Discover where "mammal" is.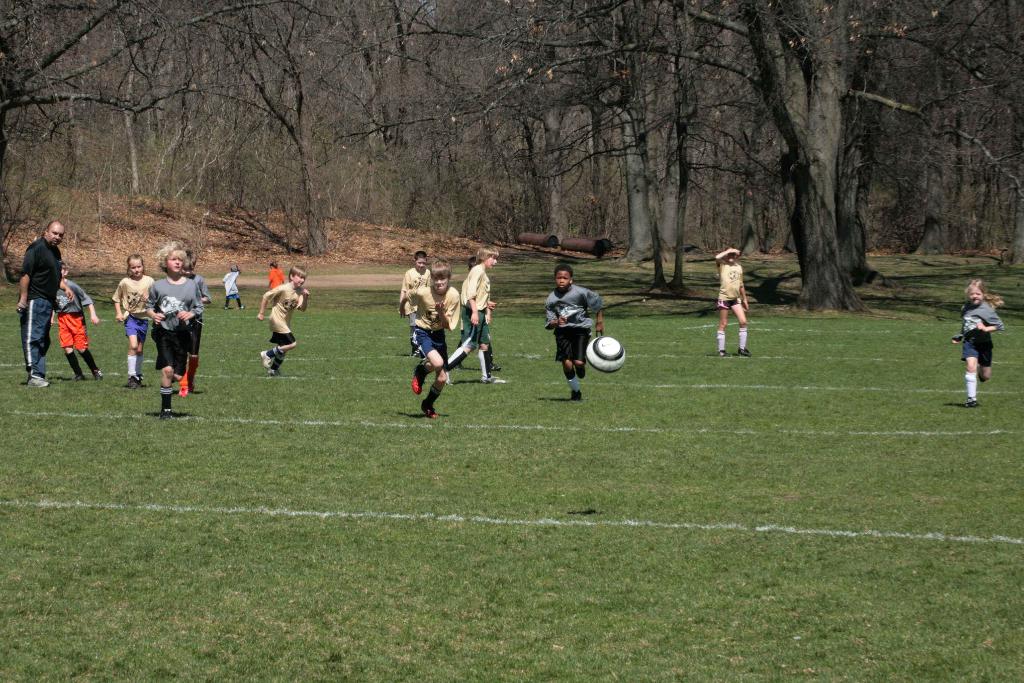
Discovered at [545, 265, 601, 400].
